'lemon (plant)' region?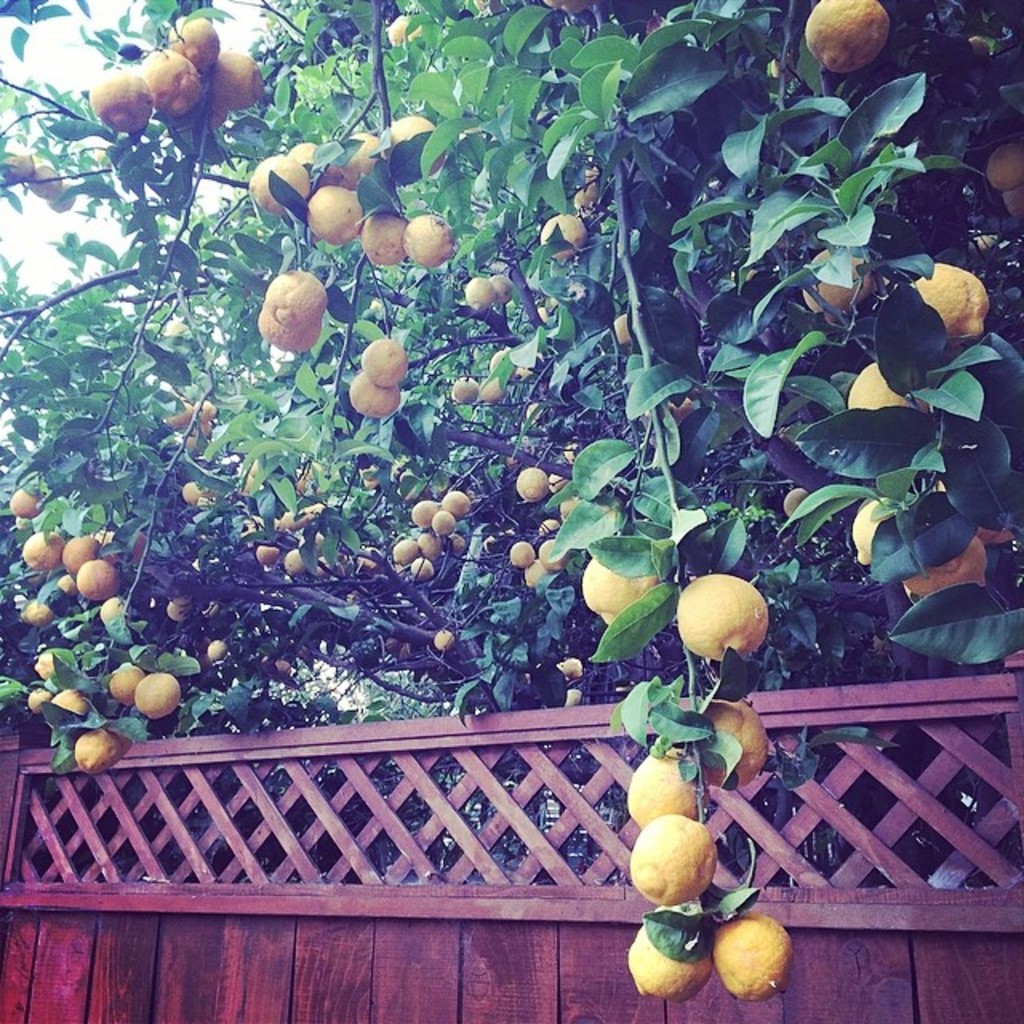
[520, 562, 542, 584]
